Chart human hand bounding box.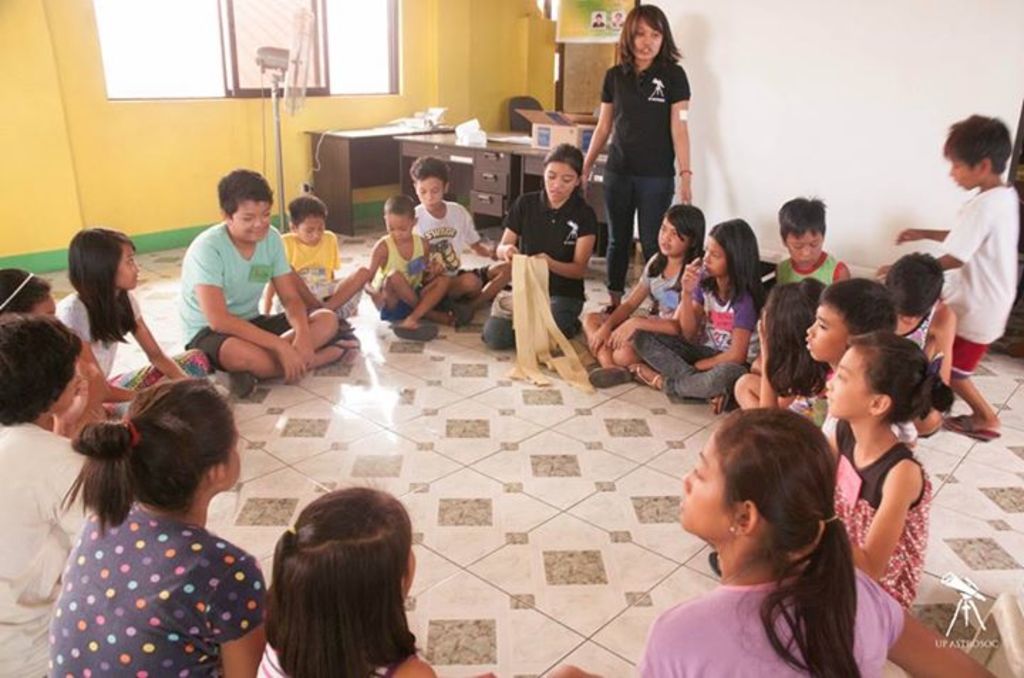
Charted: 503, 242, 519, 266.
